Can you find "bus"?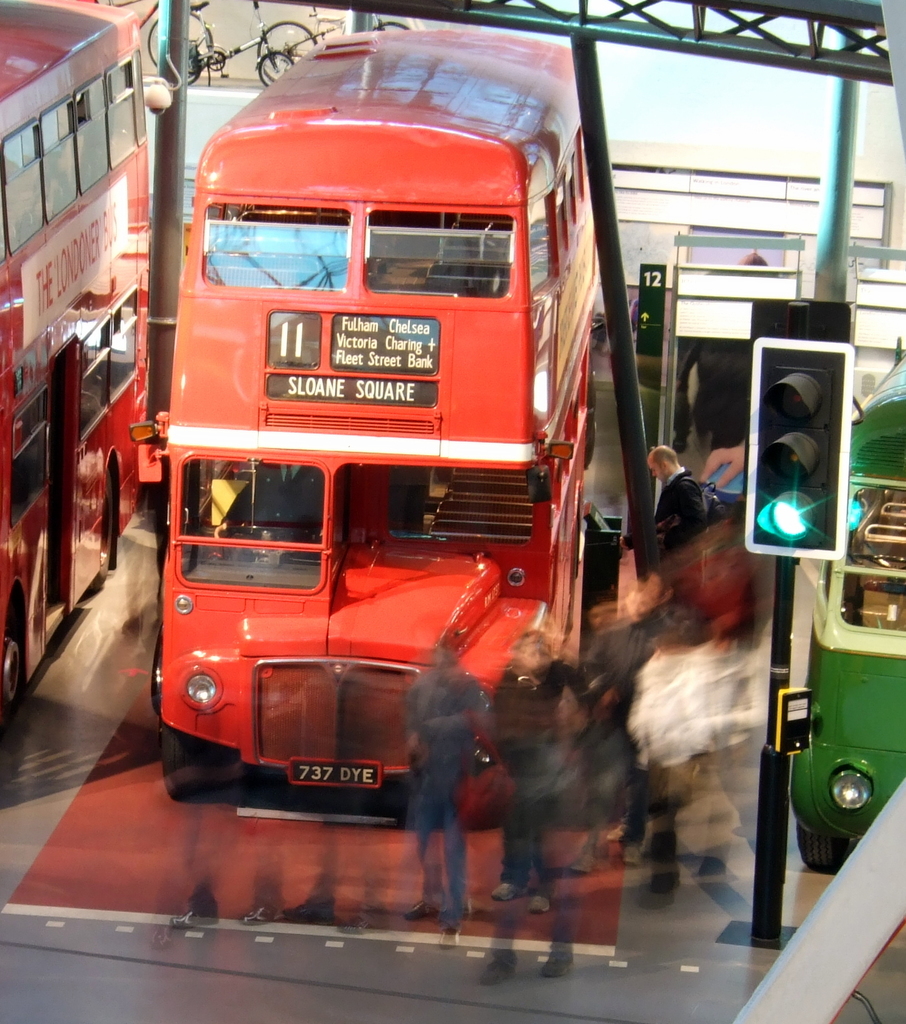
Yes, bounding box: bbox(131, 25, 601, 801).
